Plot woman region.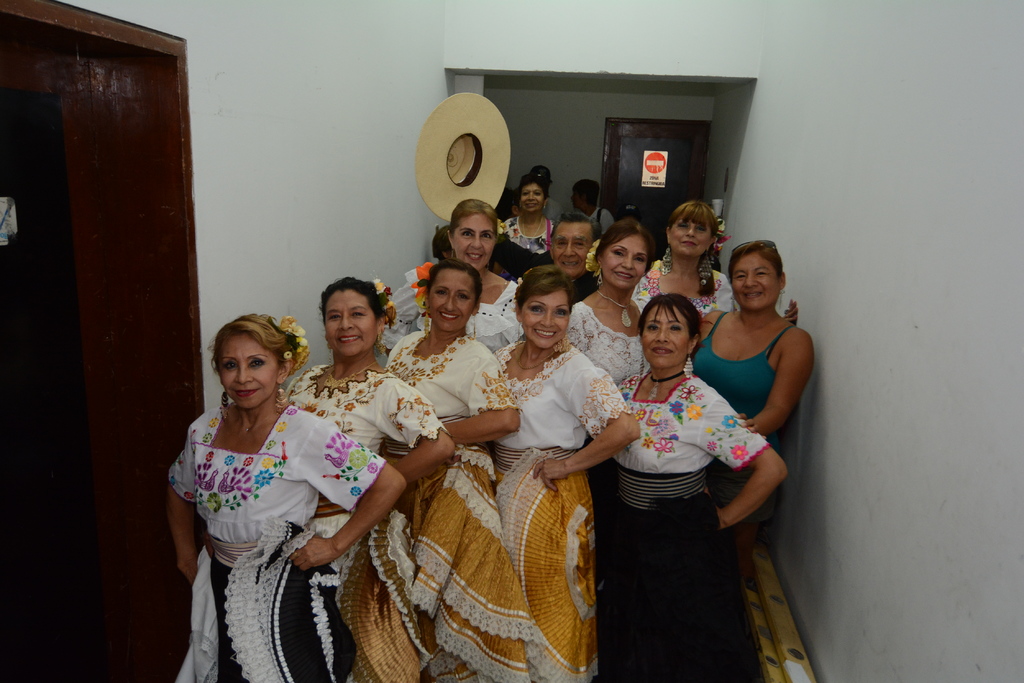
Plotted at <region>483, 262, 648, 682</region>.
